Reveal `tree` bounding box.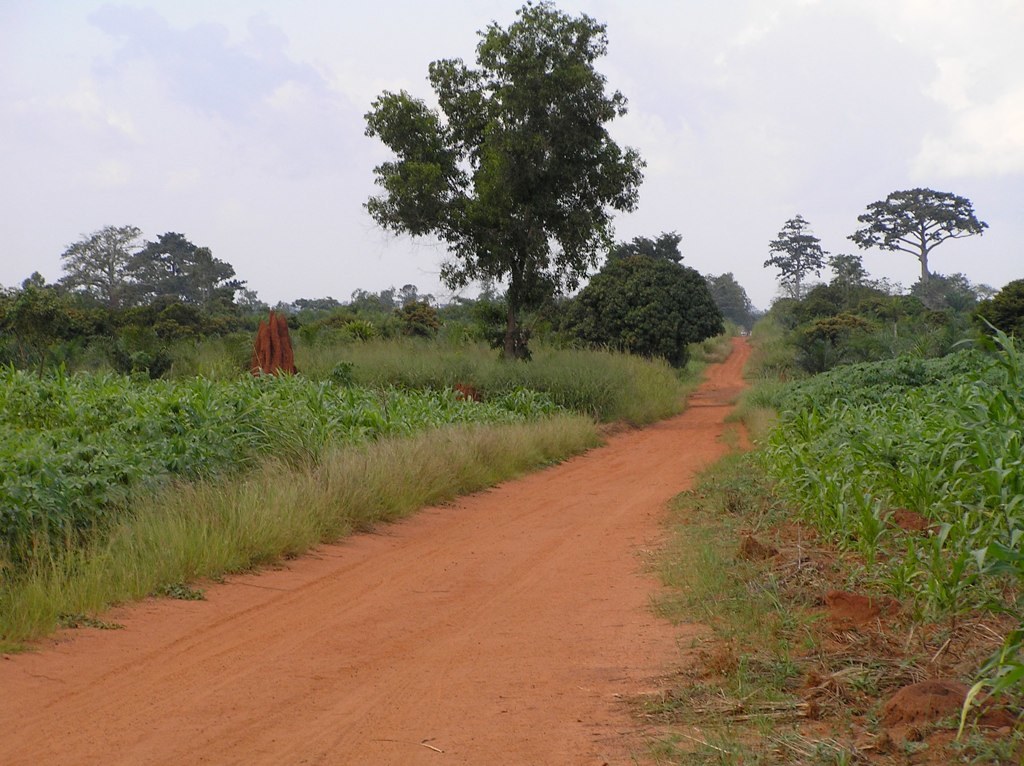
Revealed: BBox(713, 271, 757, 332).
